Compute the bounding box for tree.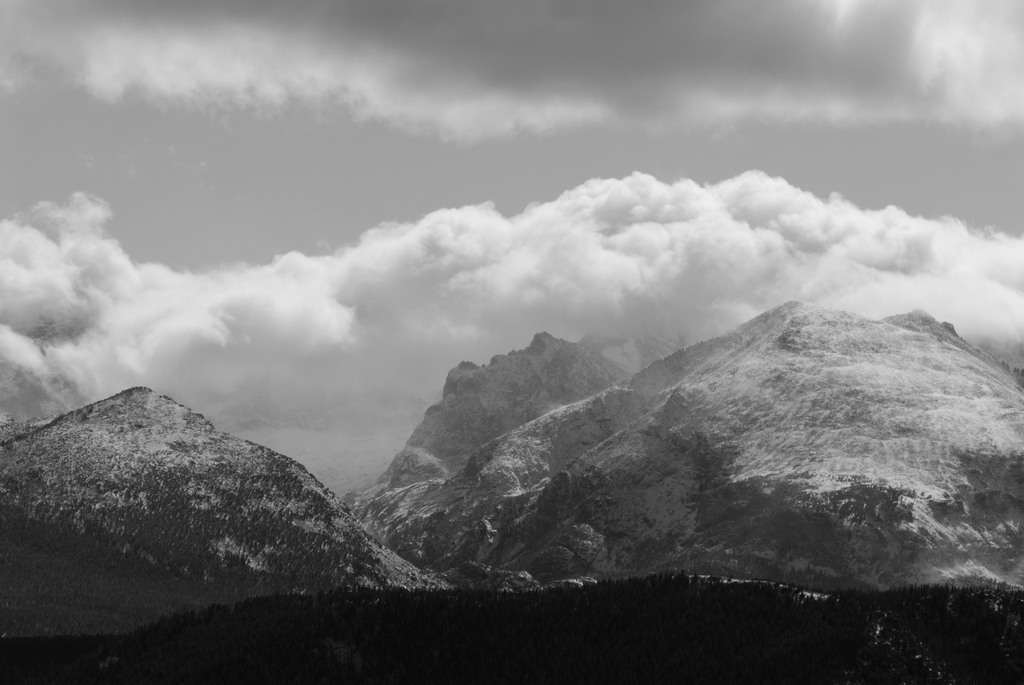
(784, 592, 843, 684).
